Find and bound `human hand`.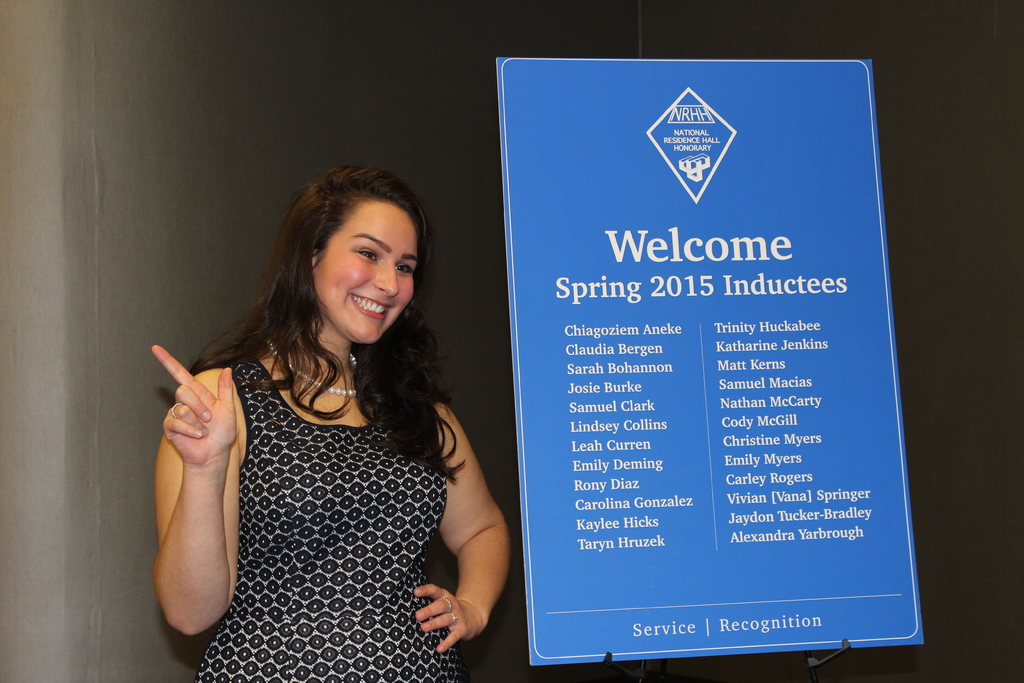
Bound: [left=412, top=583, right=482, bottom=654].
